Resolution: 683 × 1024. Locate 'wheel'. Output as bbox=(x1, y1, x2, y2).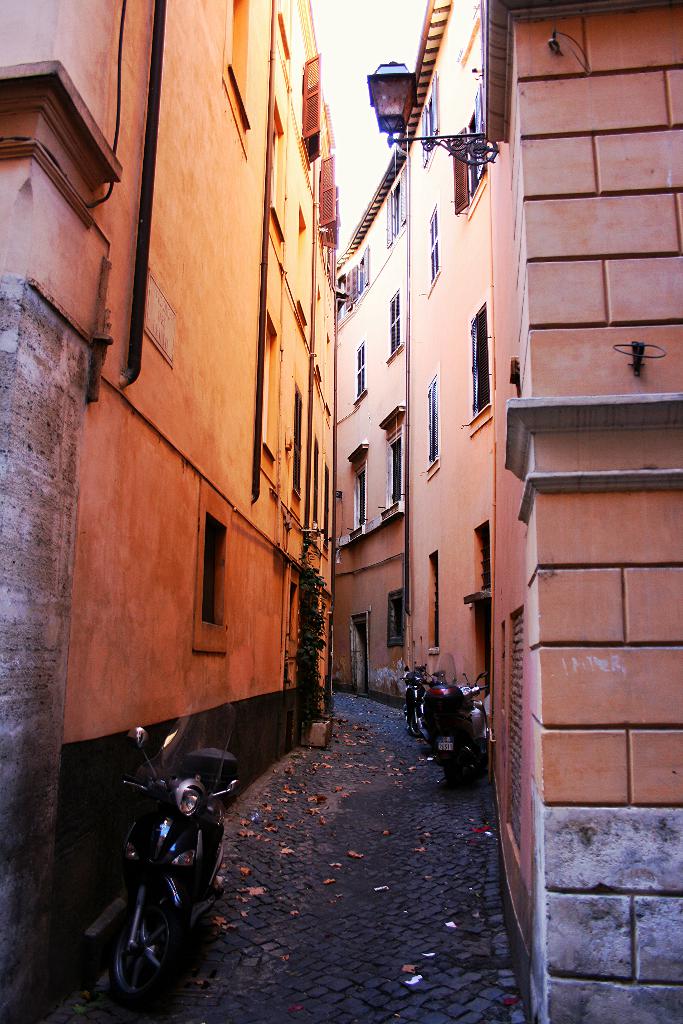
bbox=(108, 892, 182, 1007).
